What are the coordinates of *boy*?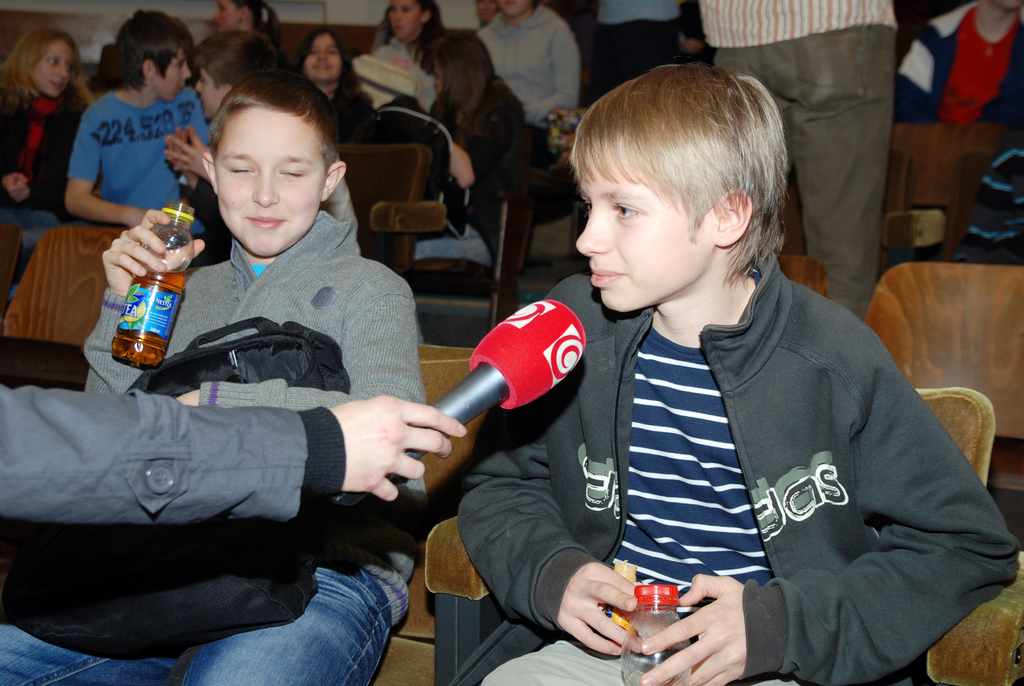
469/67/959/667.
